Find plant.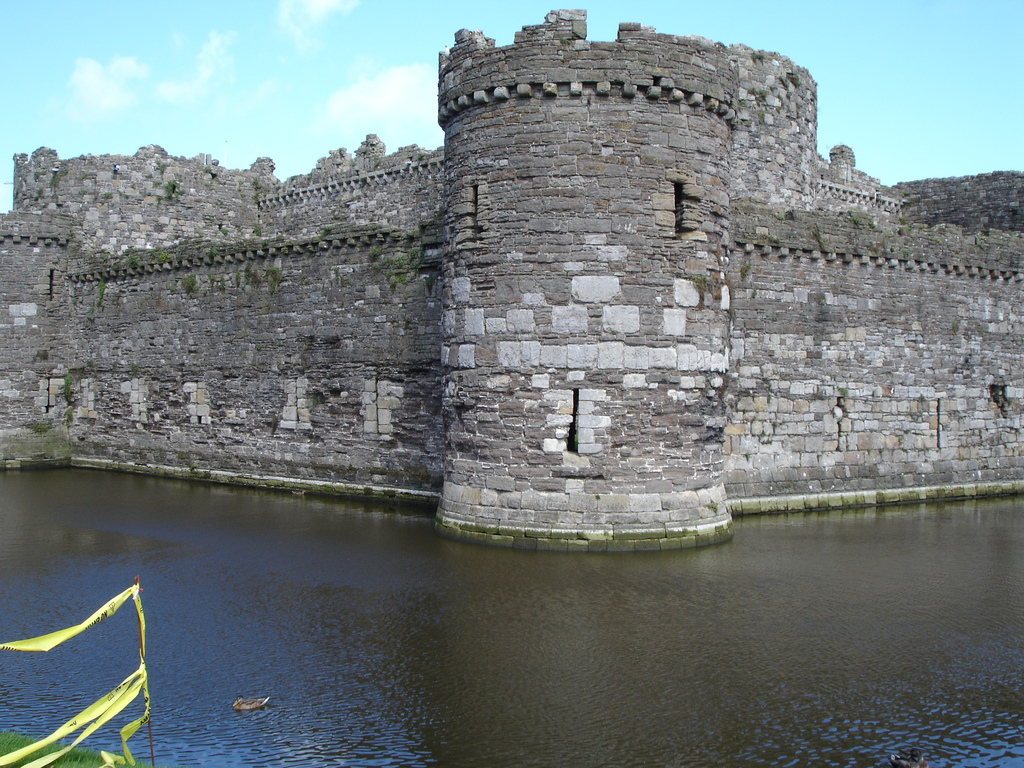
{"x1": 870, "y1": 219, "x2": 877, "y2": 227}.
